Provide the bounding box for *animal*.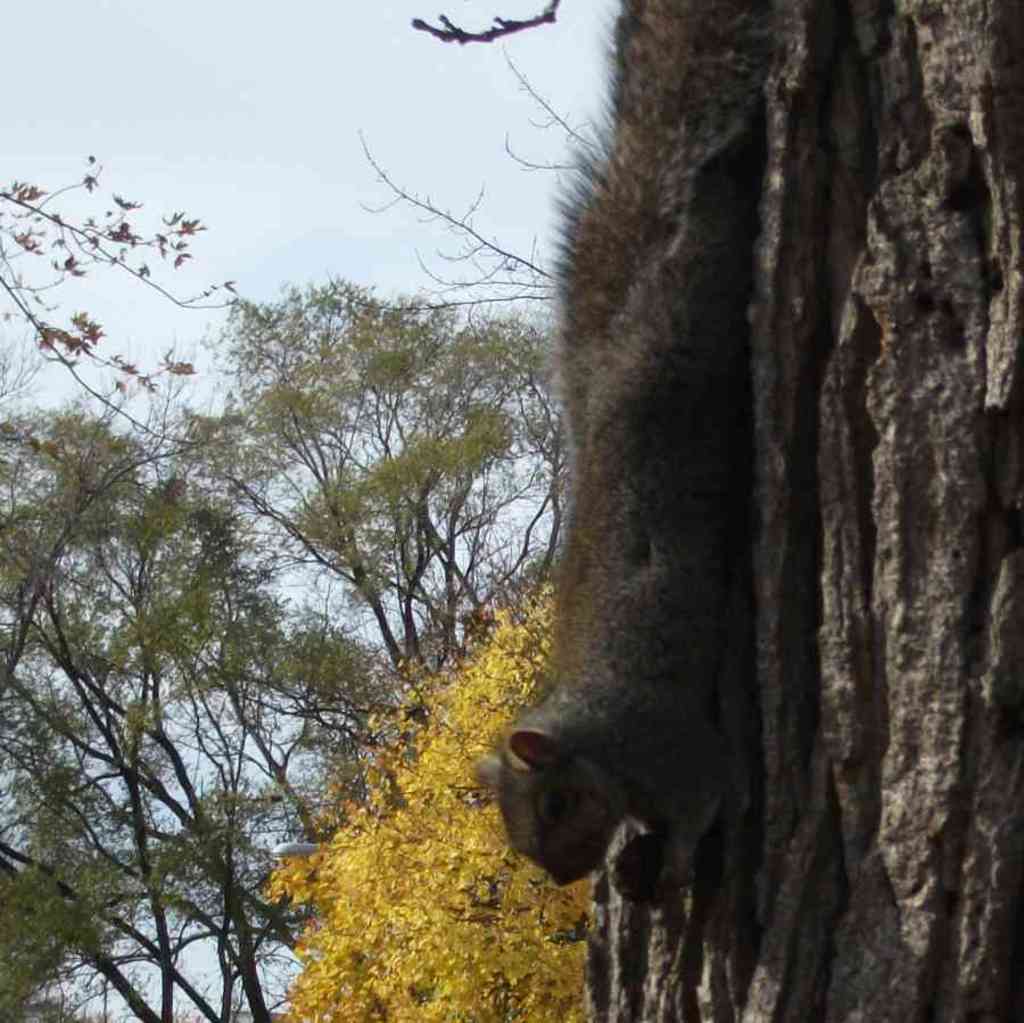
470 0 778 901.
